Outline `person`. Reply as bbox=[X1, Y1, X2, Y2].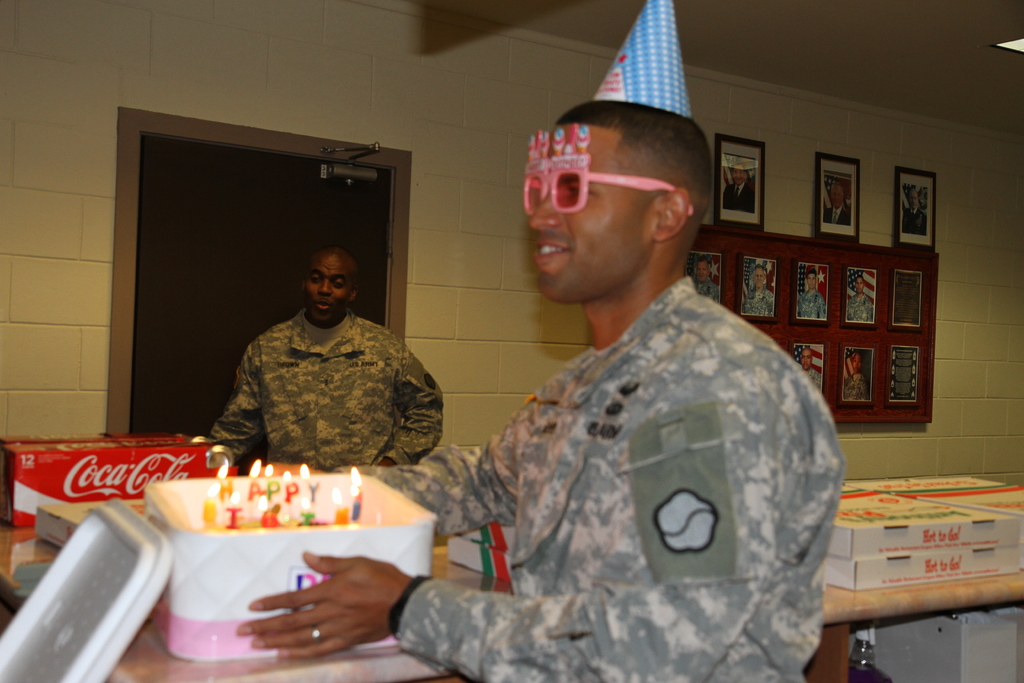
bbox=[796, 349, 822, 395].
